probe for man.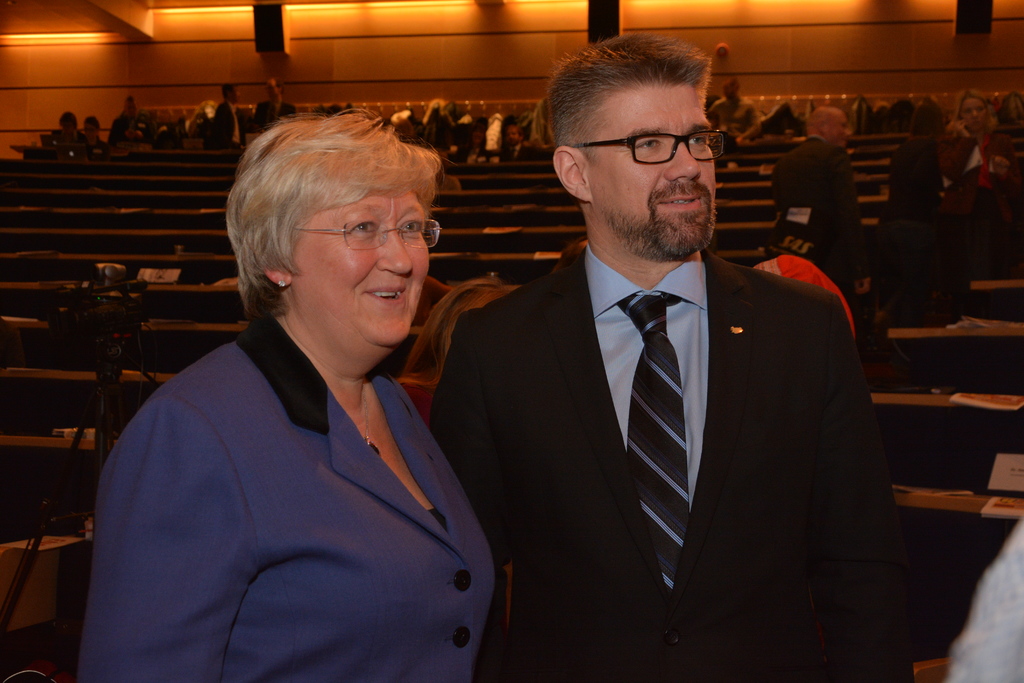
Probe result: left=772, top=103, right=870, bottom=343.
